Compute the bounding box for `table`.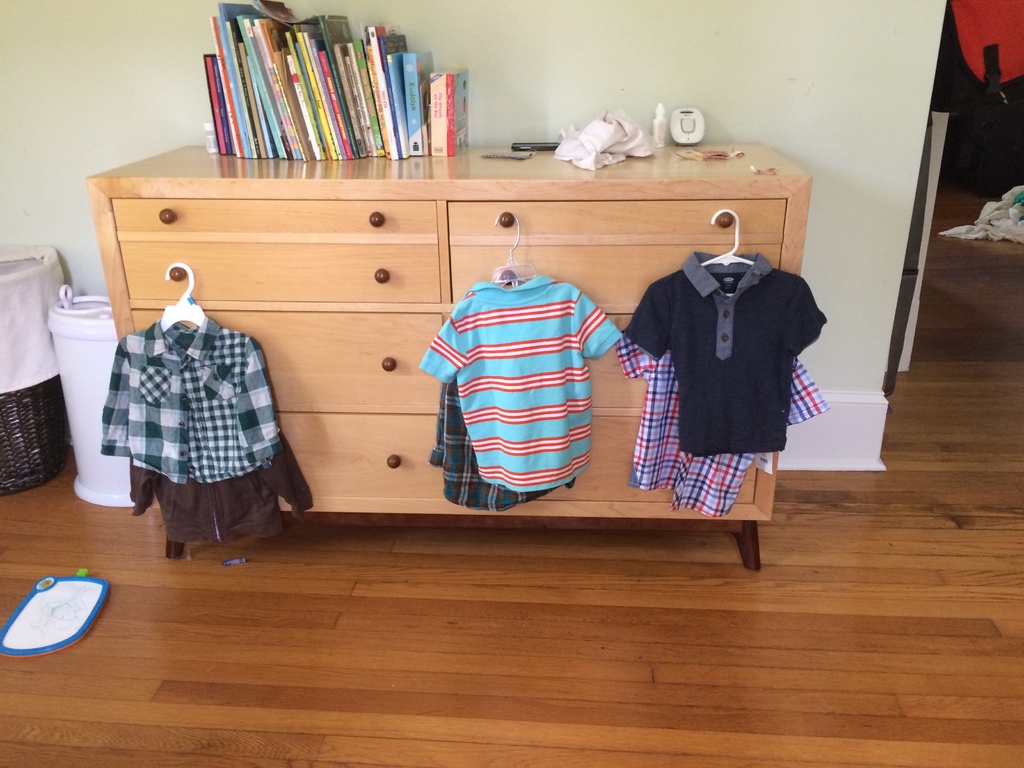
x1=87 y1=148 x2=810 y2=568.
